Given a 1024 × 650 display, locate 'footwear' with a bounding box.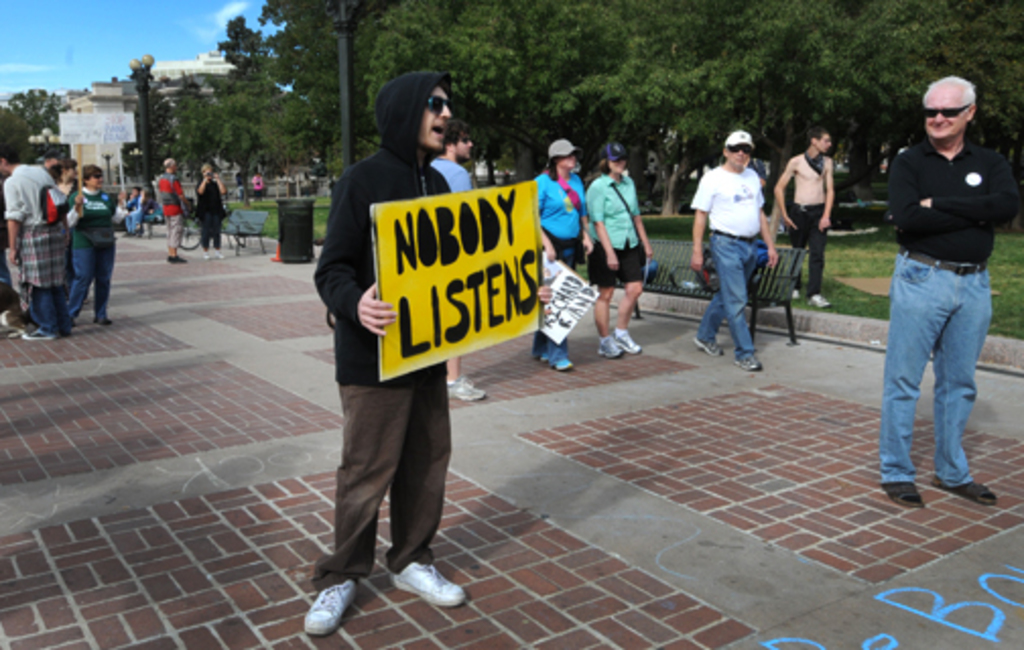
Located: pyautogui.locateOnScreen(163, 256, 185, 264).
